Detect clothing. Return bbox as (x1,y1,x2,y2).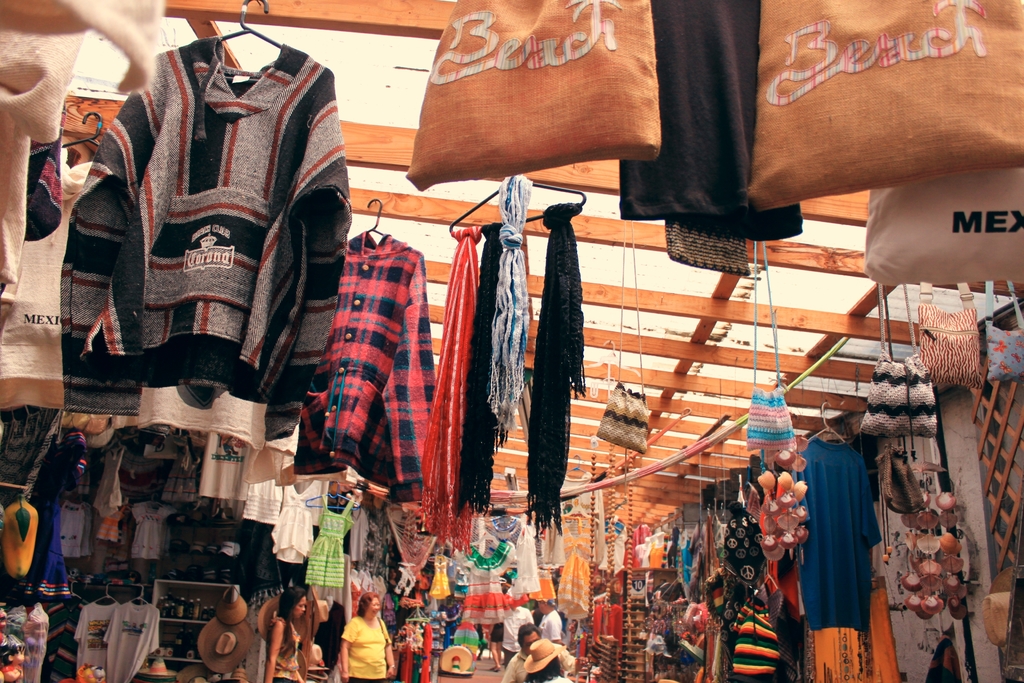
(557,513,587,620).
